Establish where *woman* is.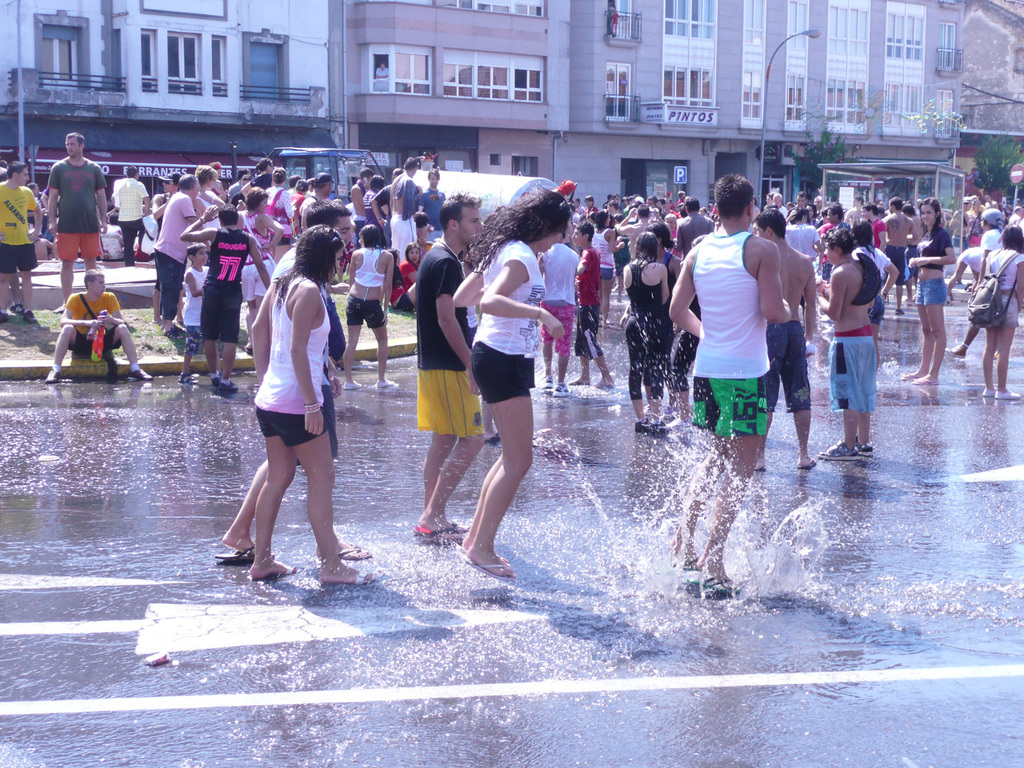
Established at <bbox>390, 244, 426, 314</bbox>.
